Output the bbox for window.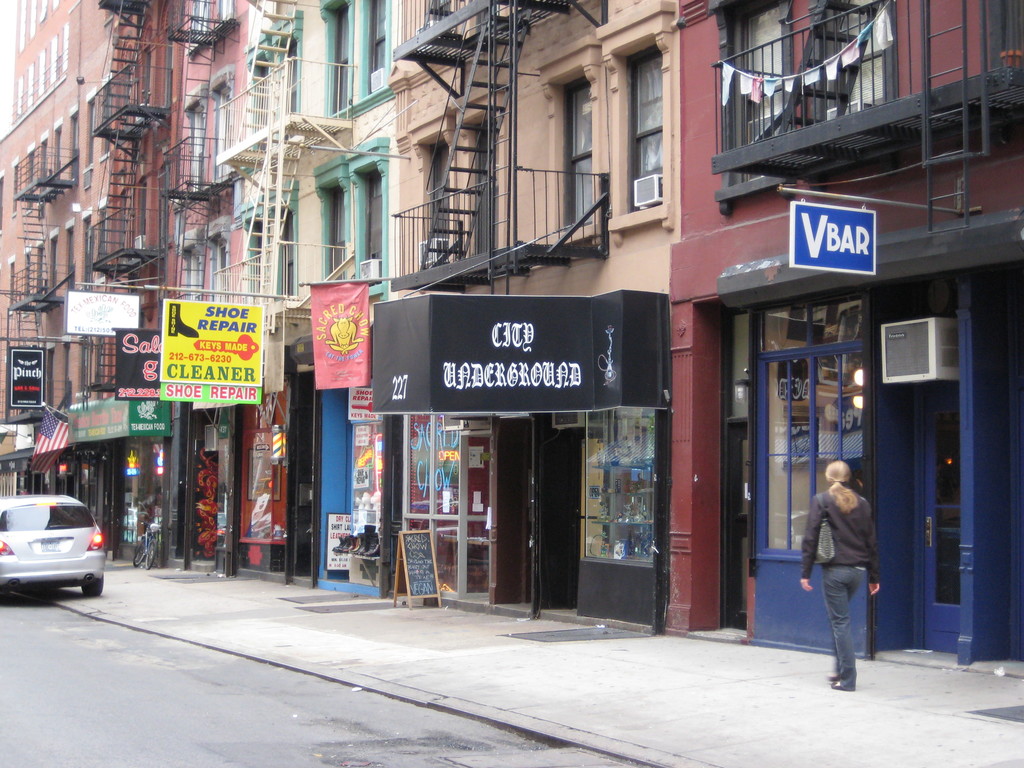
box=[84, 220, 92, 289].
